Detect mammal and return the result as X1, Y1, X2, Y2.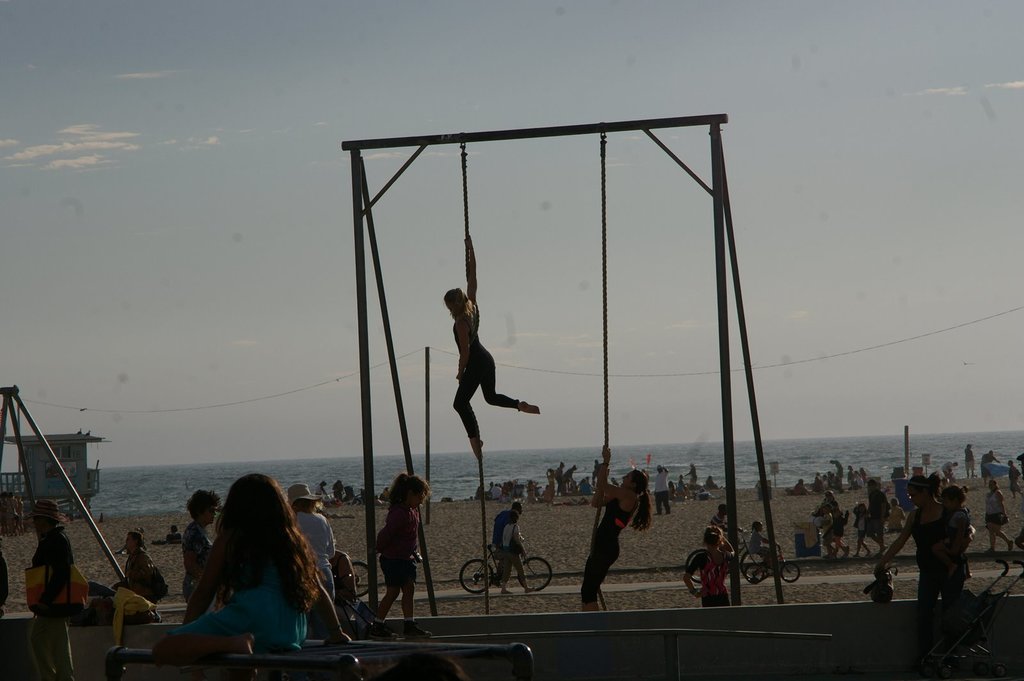
963, 442, 977, 477.
